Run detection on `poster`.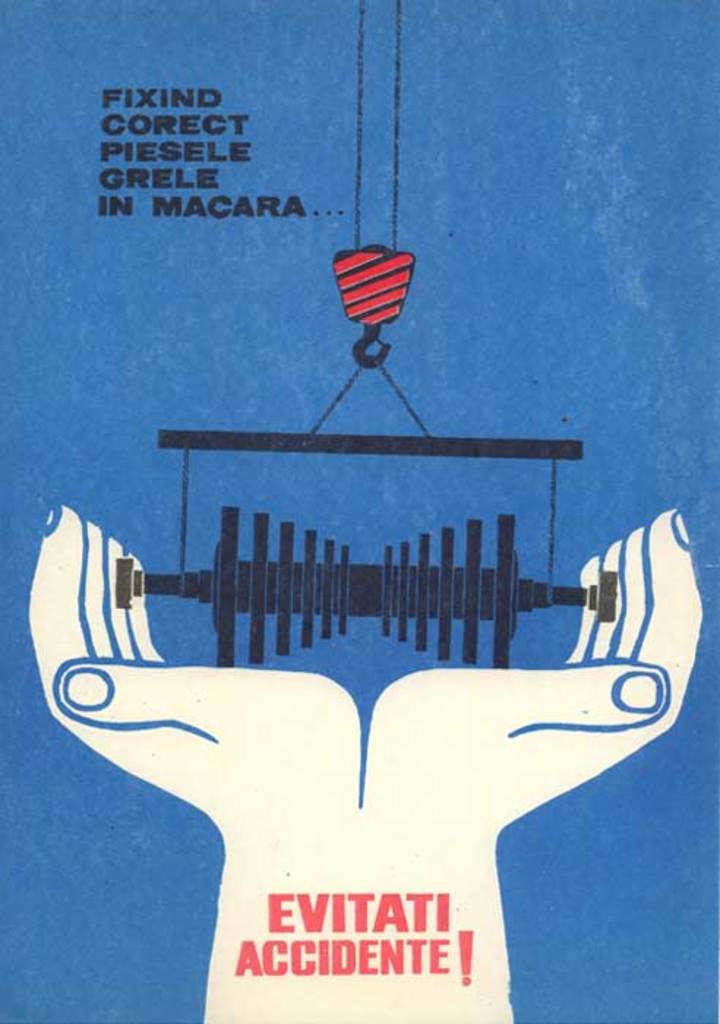
Result: <box>0,0,719,1023</box>.
